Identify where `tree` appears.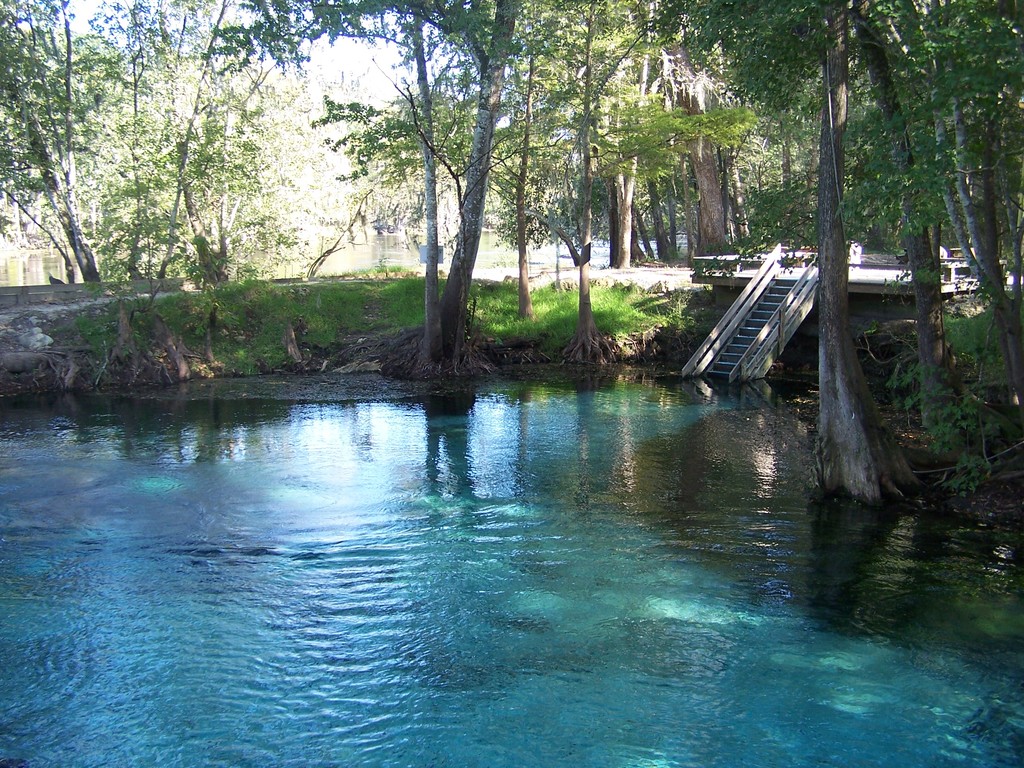
Appears at bbox(753, 0, 1023, 388).
